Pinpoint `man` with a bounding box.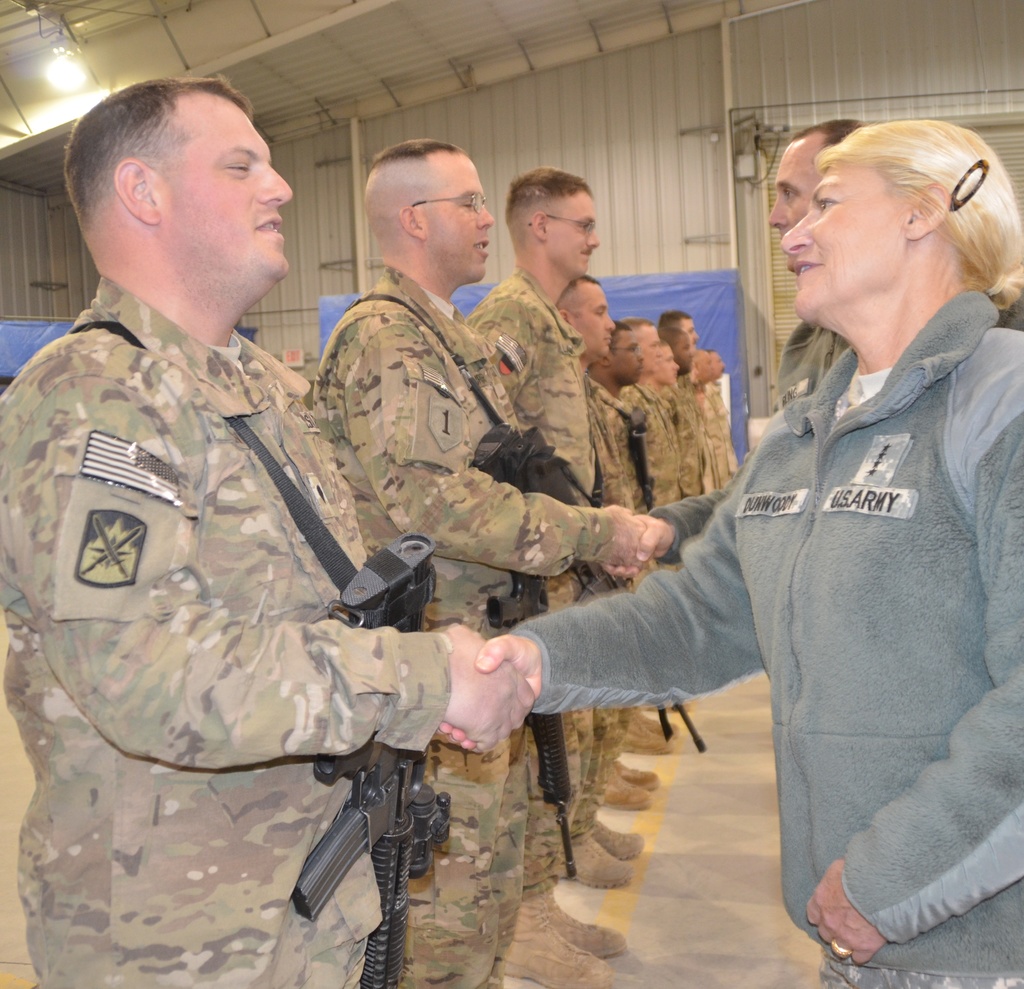
(765, 115, 898, 410).
